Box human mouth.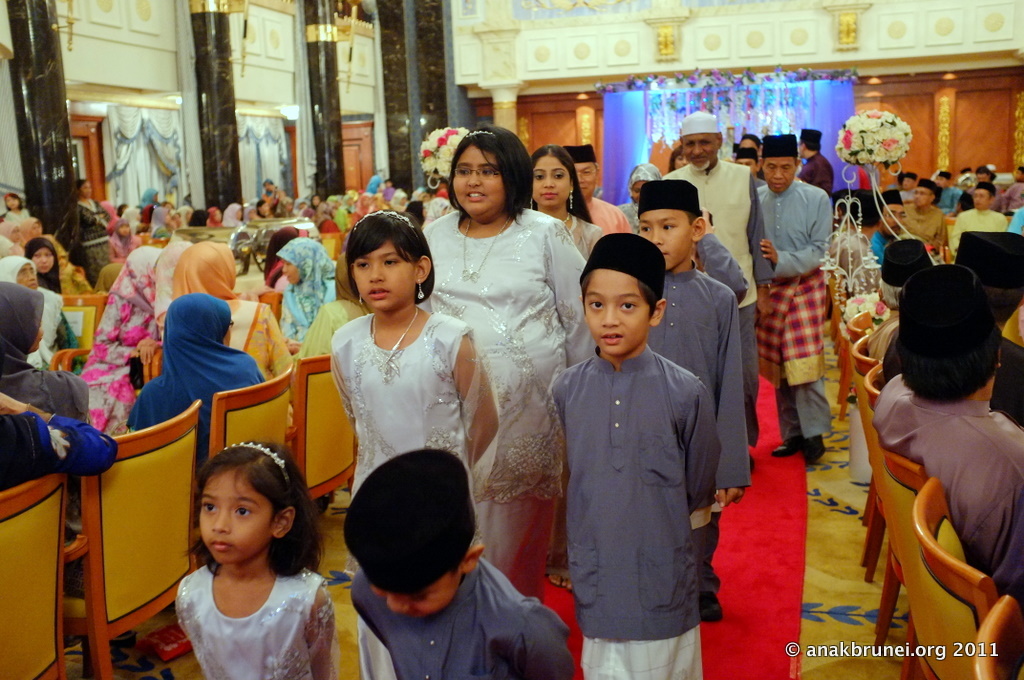
pyautogui.locateOnScreen(366, 288, 395, 300).
